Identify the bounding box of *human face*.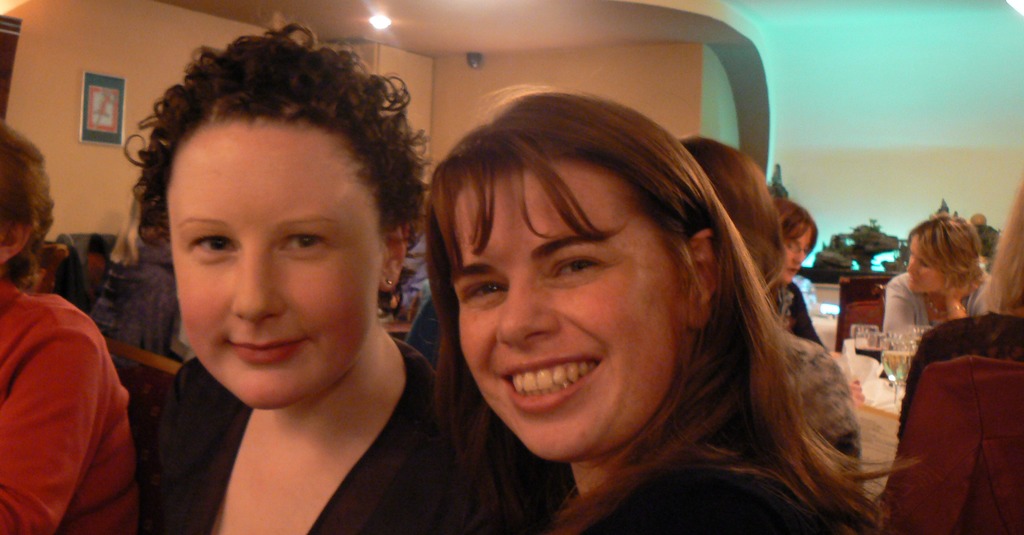
region(164, 124, 383, 413).
